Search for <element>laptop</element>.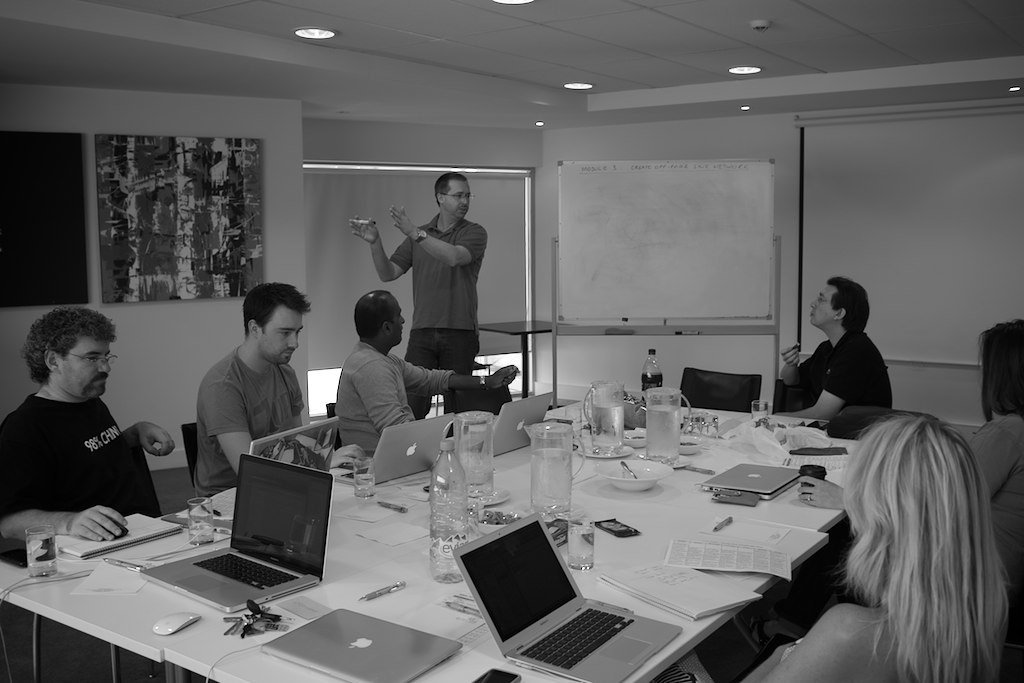
Found at rect(461, 387, 555, 458).
